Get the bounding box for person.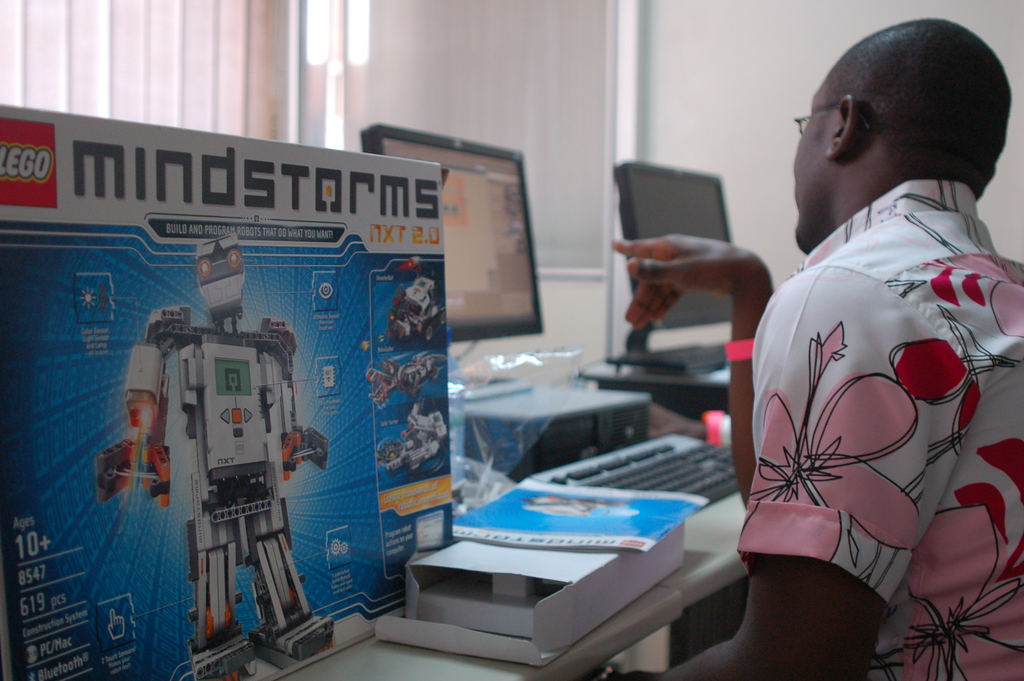
601, 17, 1023, 680.
